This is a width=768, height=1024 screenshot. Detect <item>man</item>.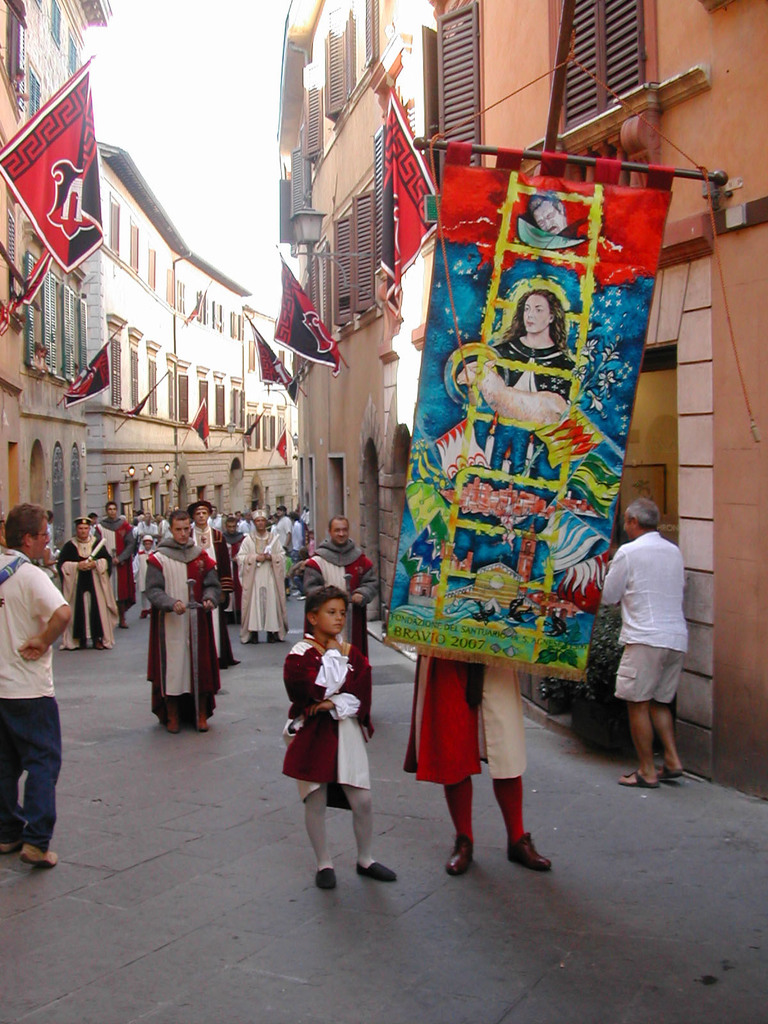
<box>145,510,224,729</box>.
